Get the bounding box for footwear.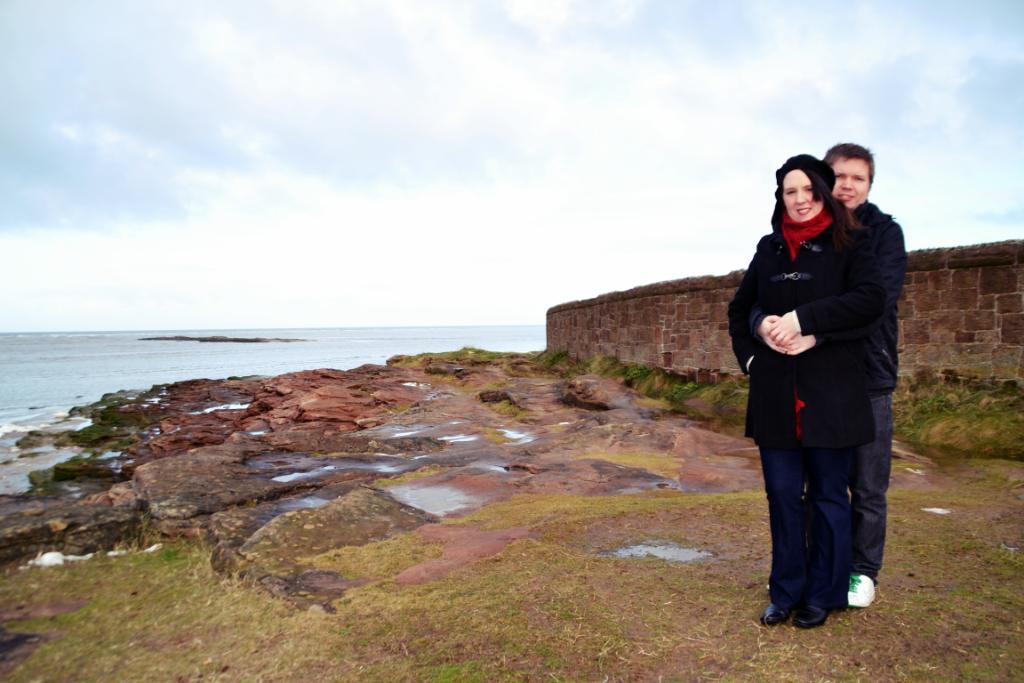
[791, 604, 826, 628].
